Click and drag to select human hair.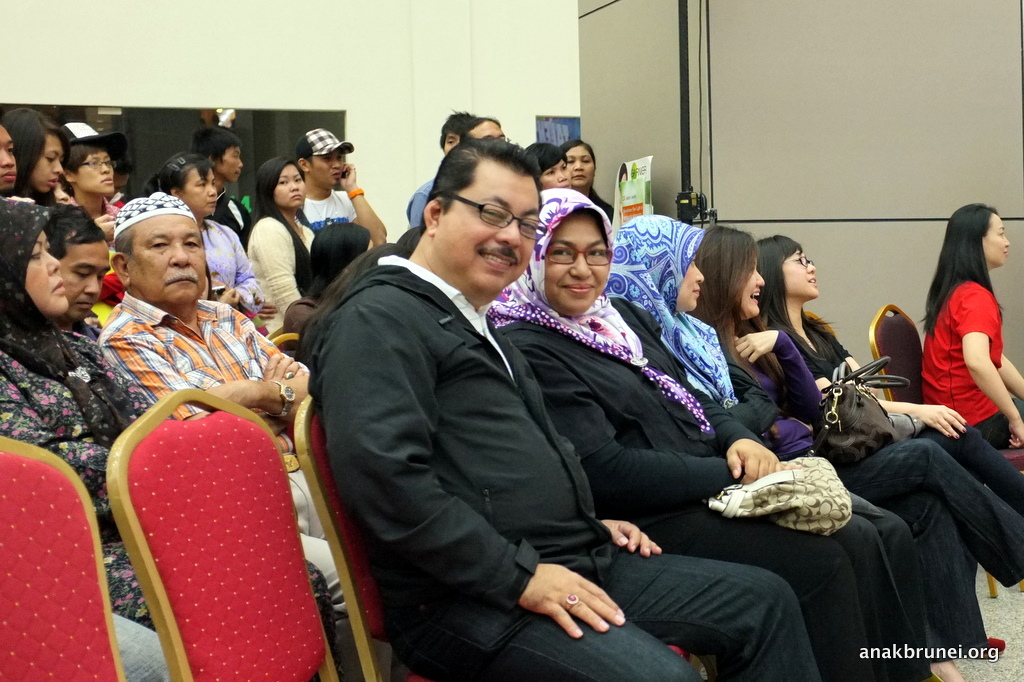
Selection: select_region(58, 138, 118, 192).
